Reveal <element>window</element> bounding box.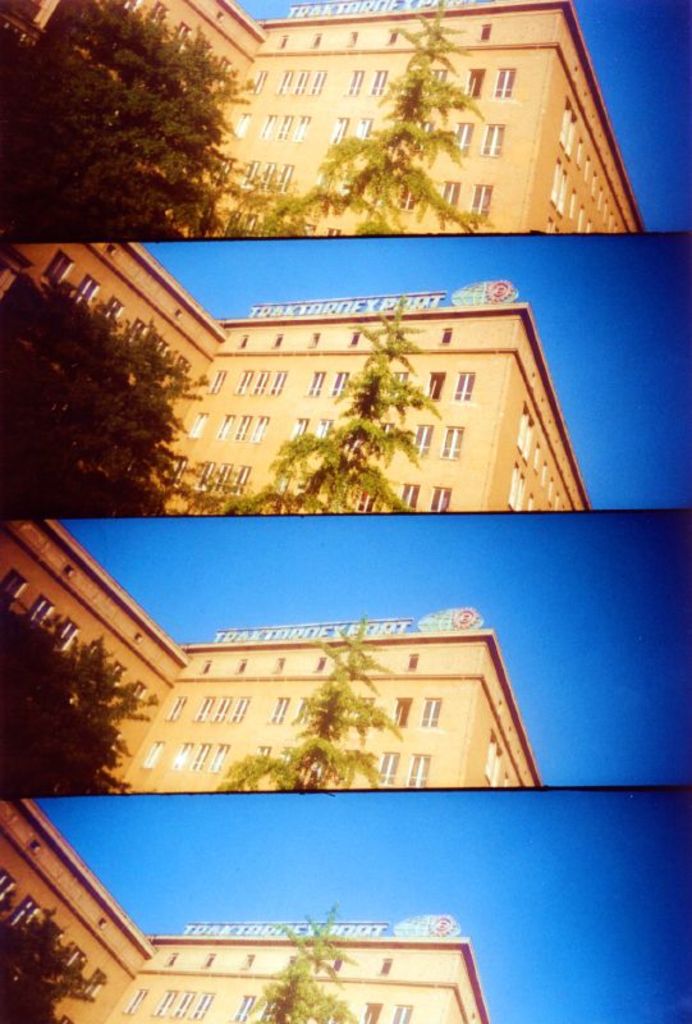
Revealed: left=0, top=867, right=13, bottom=902.
